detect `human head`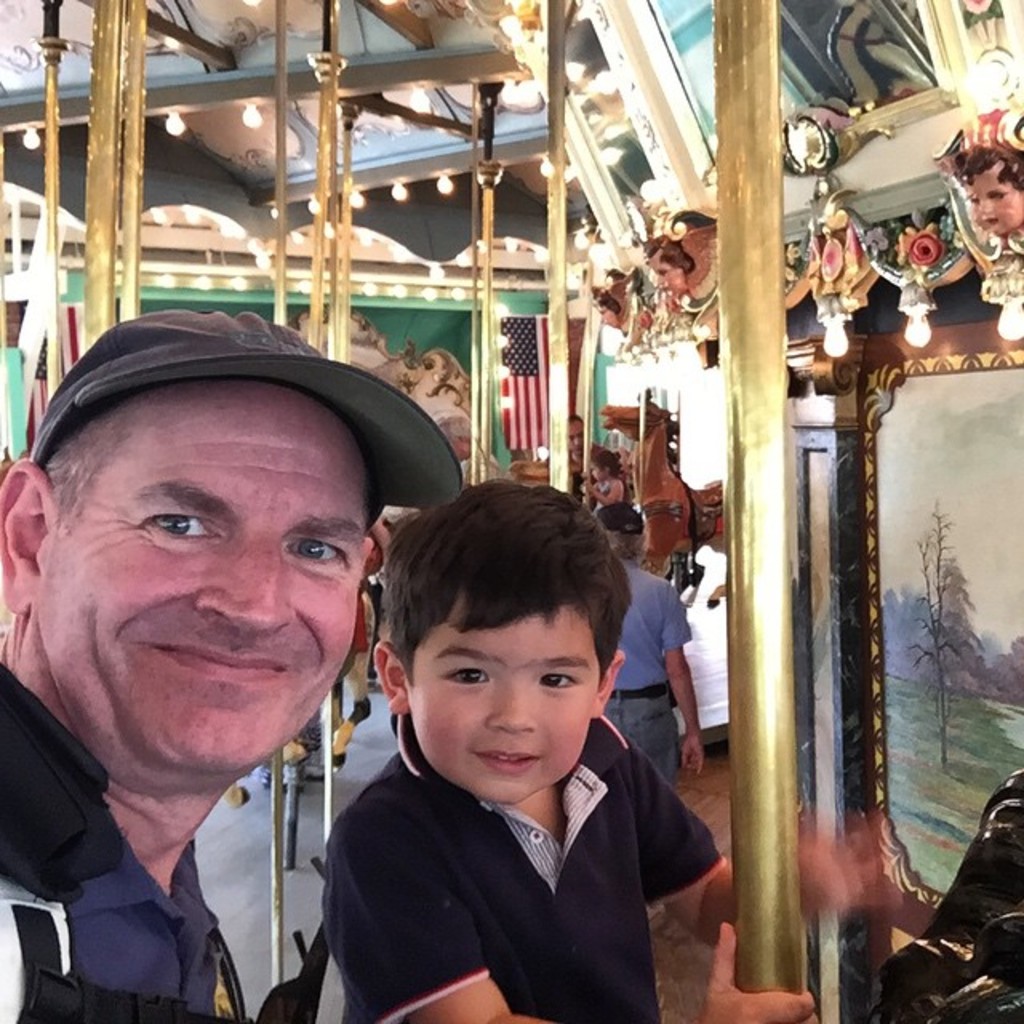
{"left": 955, "top": 136, "right": 1022, "bottom": 238}
